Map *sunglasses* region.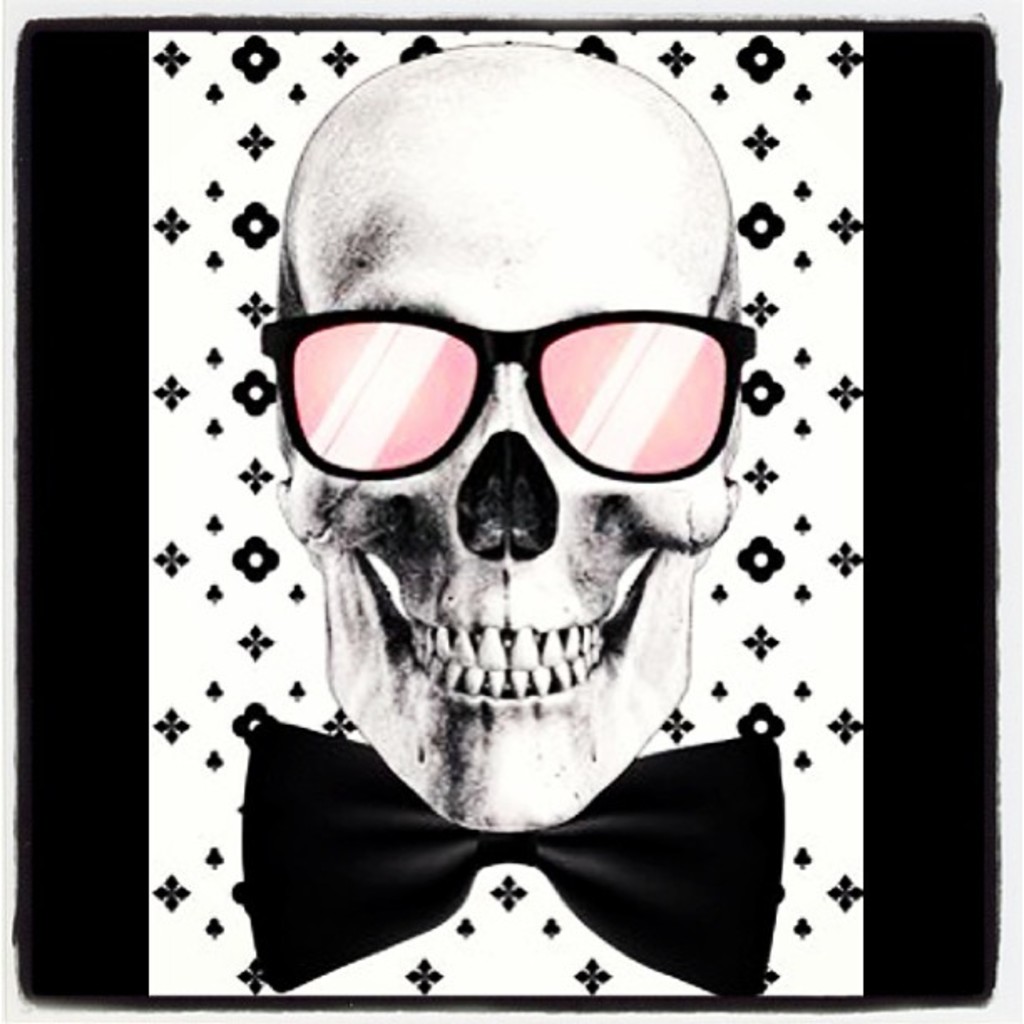
Mapped to (254, 308, 758, 482).
